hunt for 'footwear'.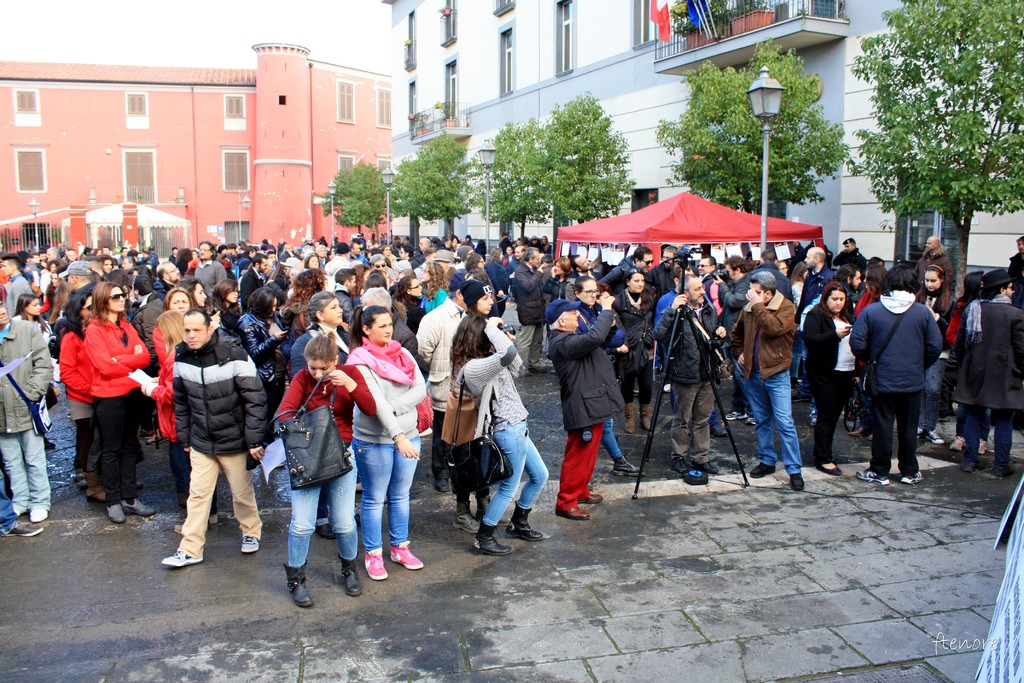
Hunted down at <bbox>507, 502, 553, 543</bbox>.
